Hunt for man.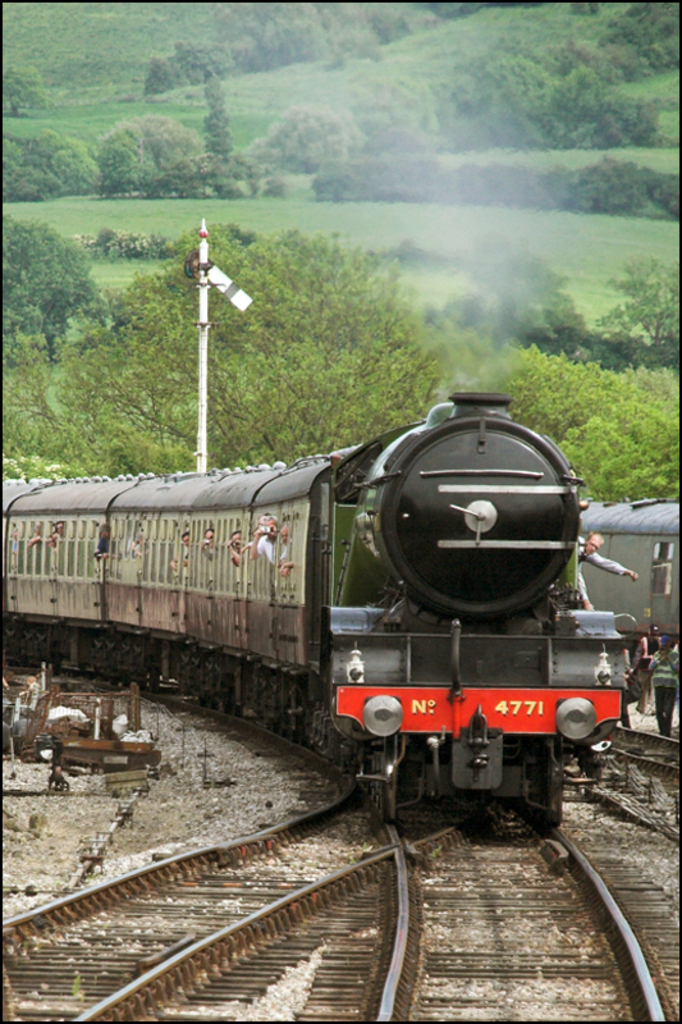
Hunted down at 576, 530, 641, 582.
